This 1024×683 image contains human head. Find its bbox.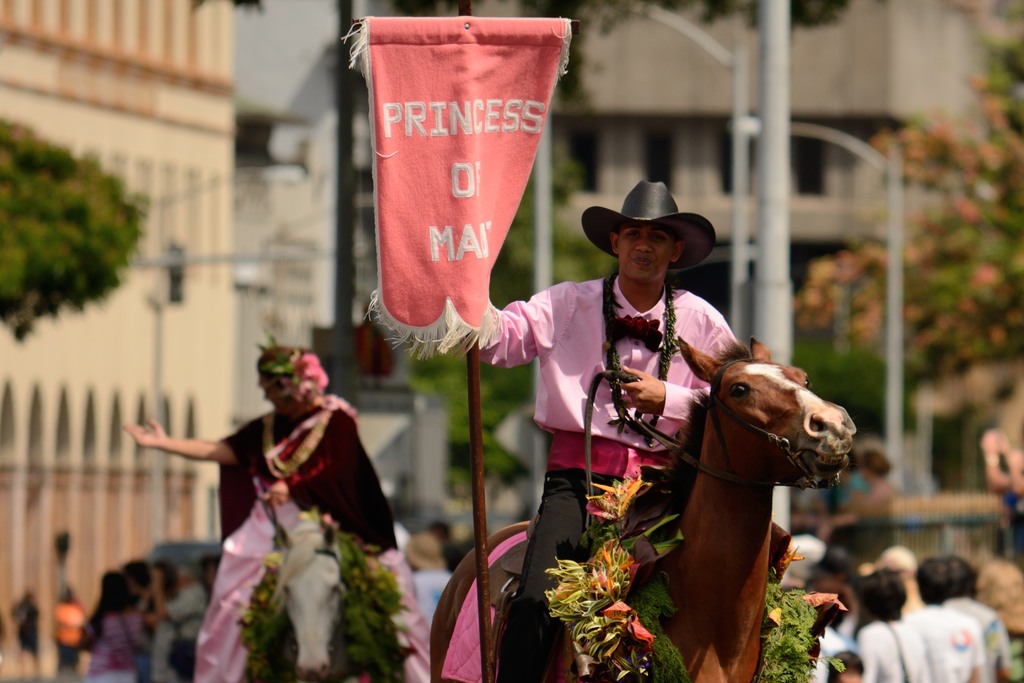
l=253, t=337, r=330, b=422.
